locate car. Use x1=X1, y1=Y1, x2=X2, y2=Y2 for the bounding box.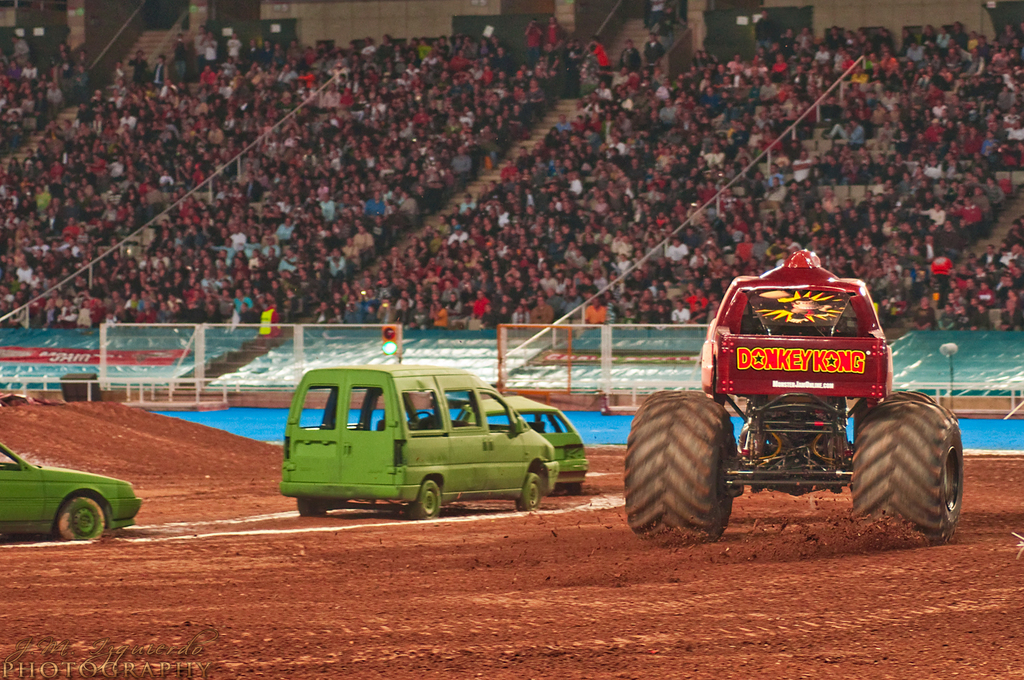
x1=459, y1=391, x2=586, y2=493.
